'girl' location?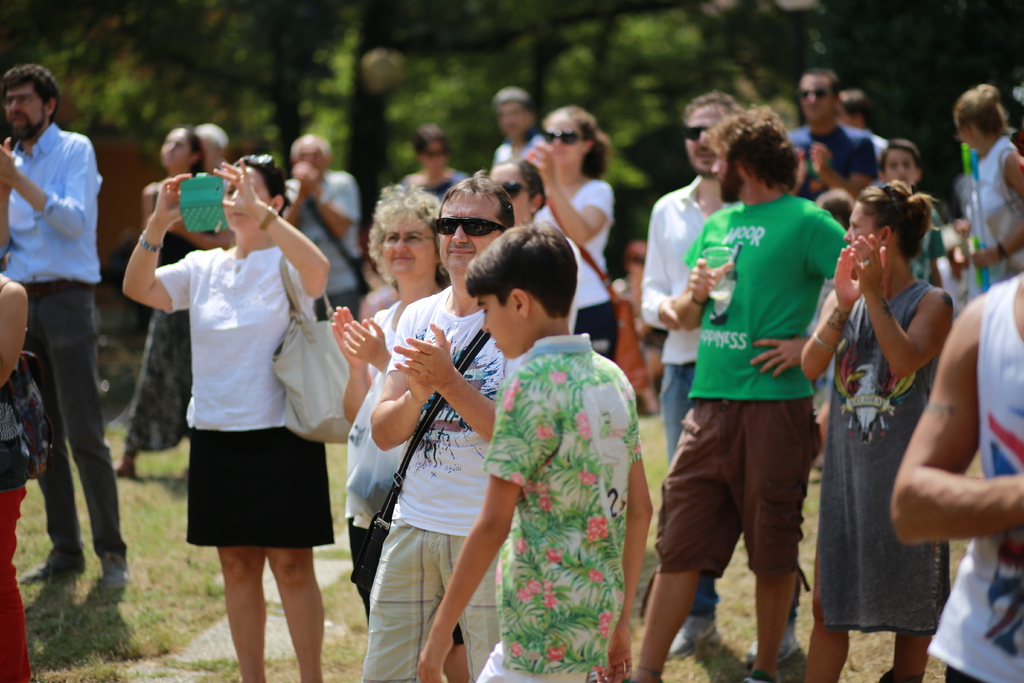
<bbox>493, 110, 614, 352</bbox>
